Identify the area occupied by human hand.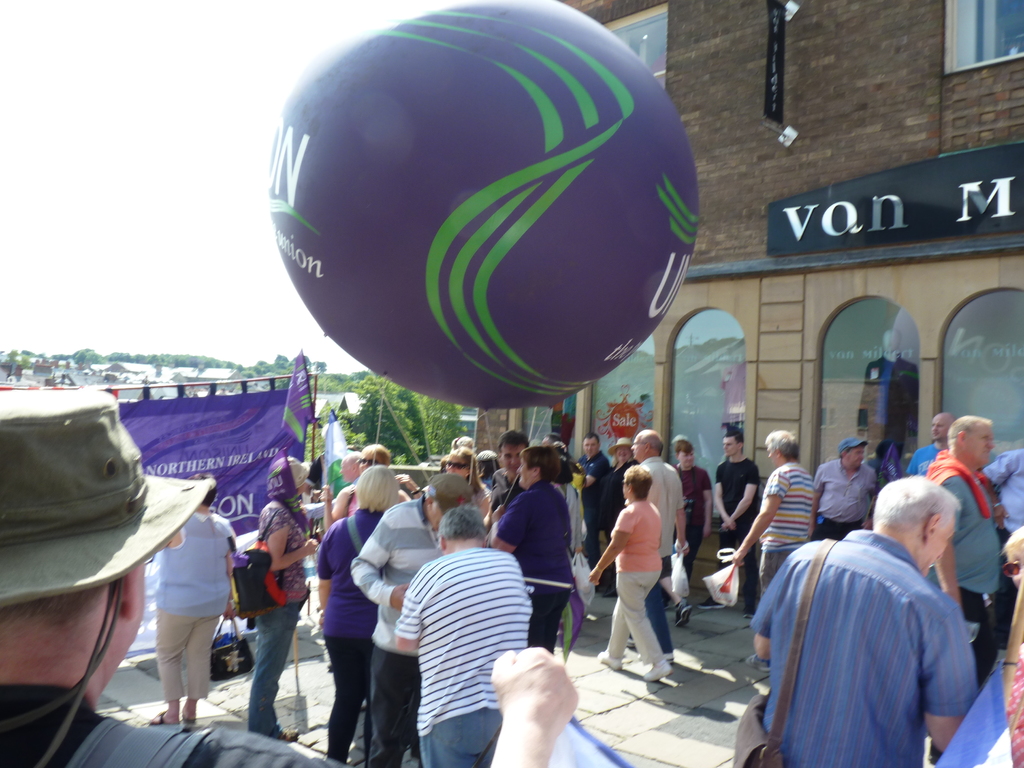
Area: [721,522,730,532].
